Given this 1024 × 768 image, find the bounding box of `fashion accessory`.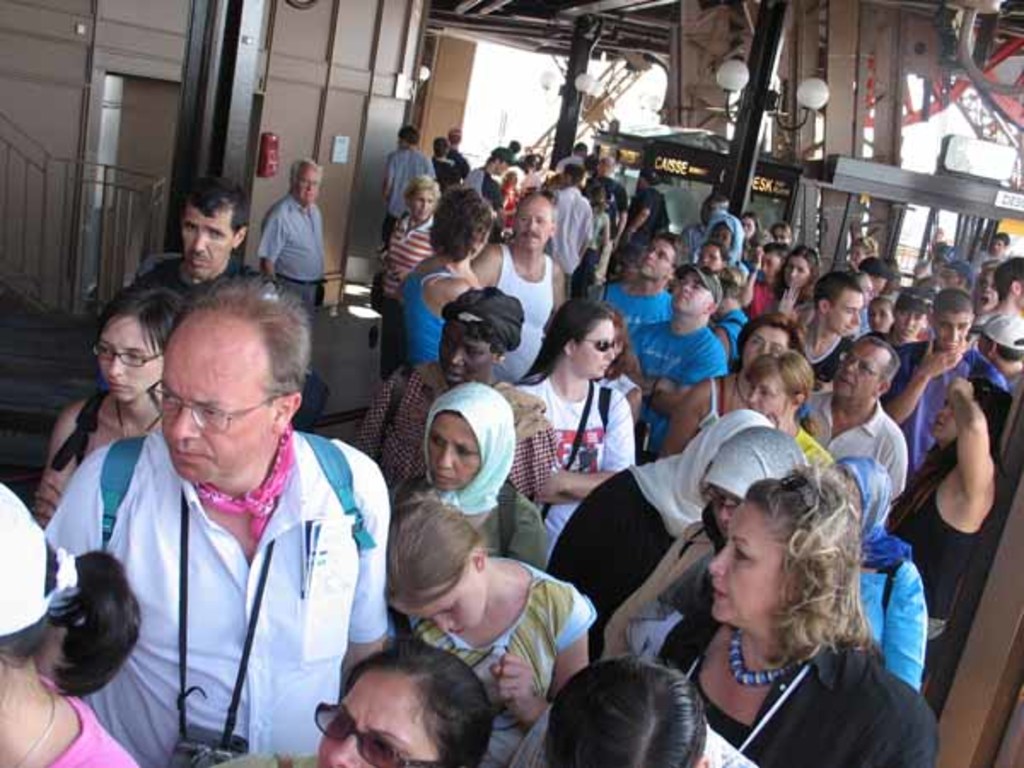
left=596, top=389, right=609, bottom=430.
